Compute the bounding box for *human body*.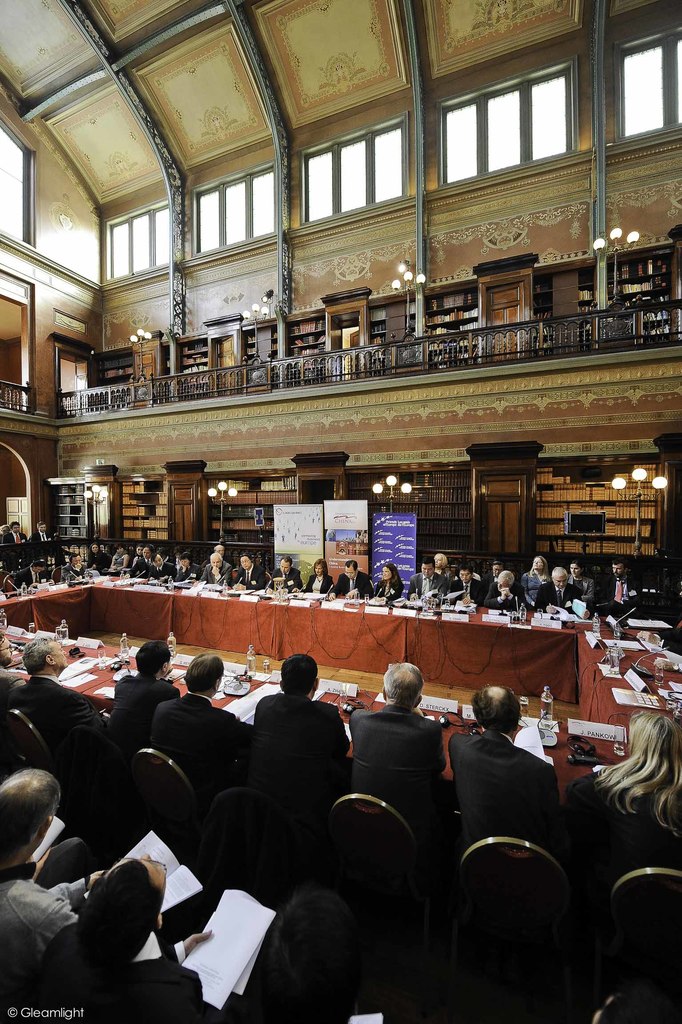
pyautogui.locateOnScreen(110, 641, 177, 767).
